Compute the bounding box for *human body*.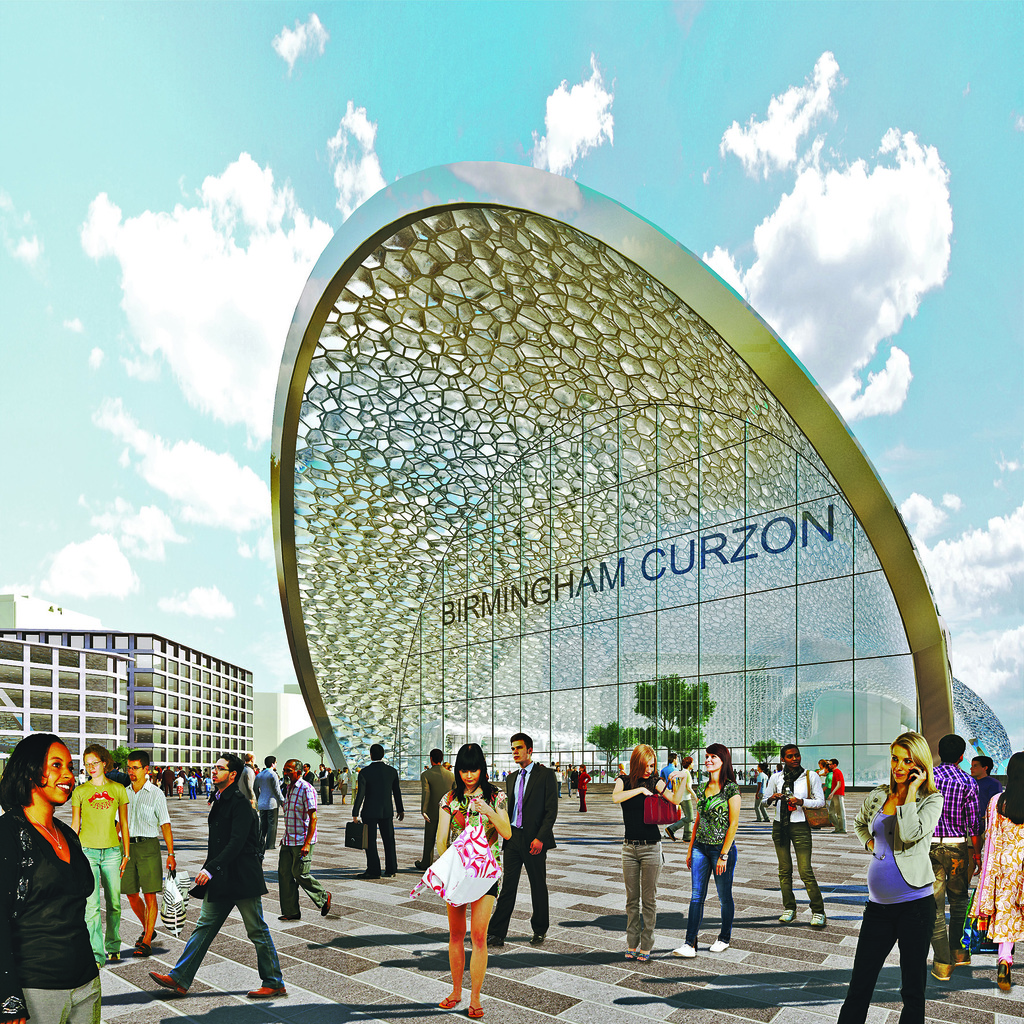
970:757:1023:993.
